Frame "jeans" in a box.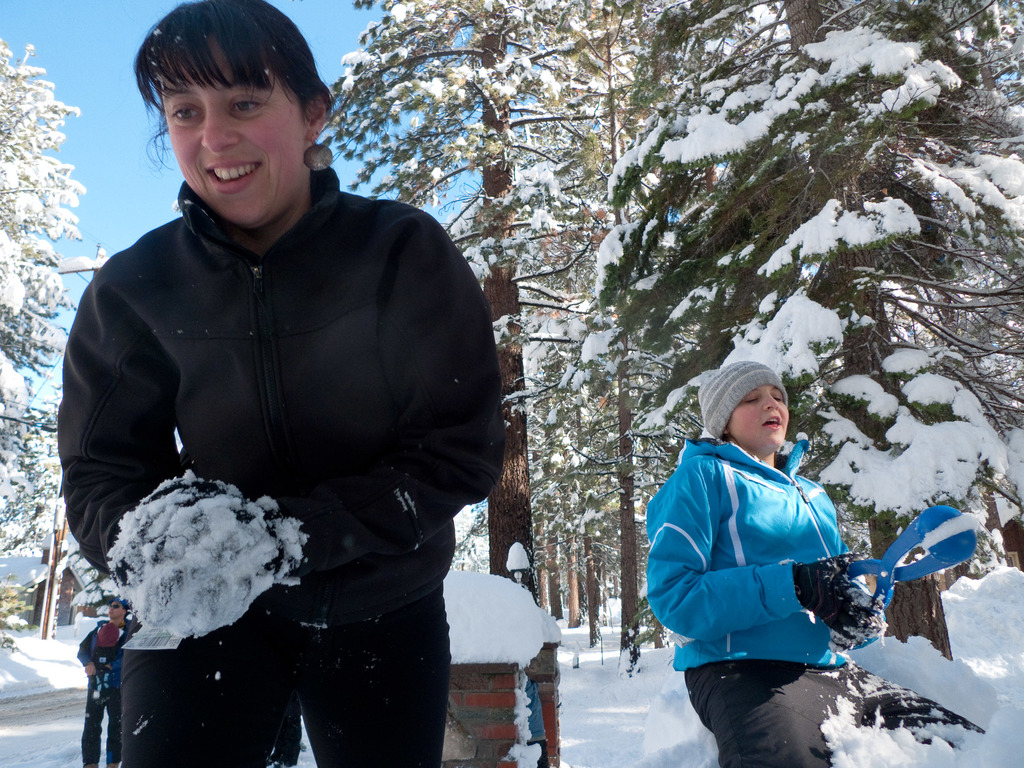
crop(83, 689, 142, 765).
